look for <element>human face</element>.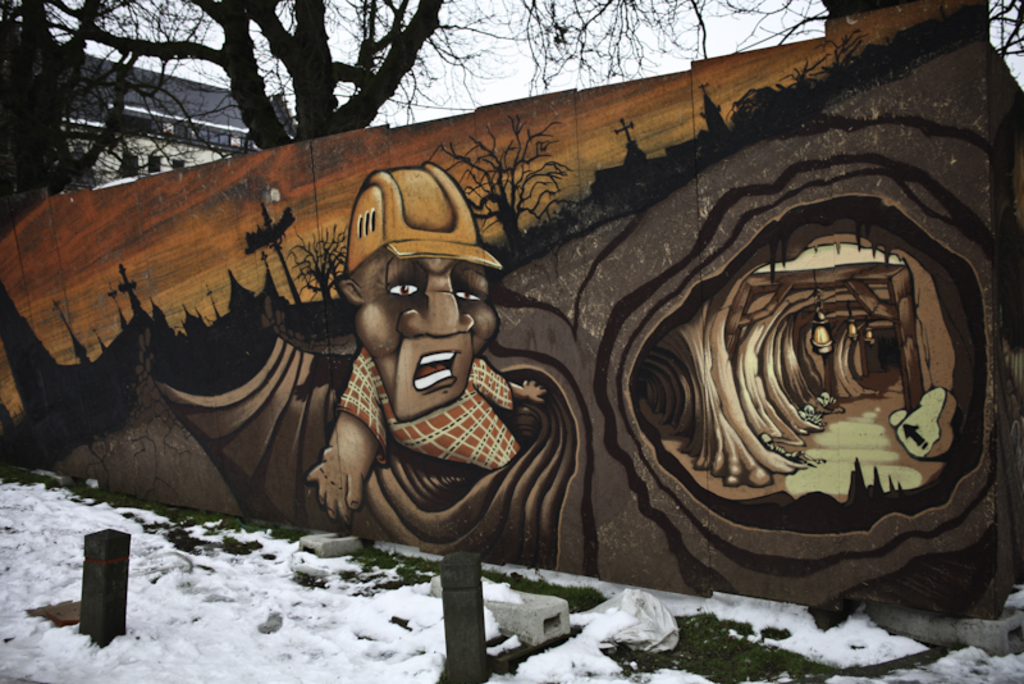
Found: select_region(356, 241, 498, 421).
